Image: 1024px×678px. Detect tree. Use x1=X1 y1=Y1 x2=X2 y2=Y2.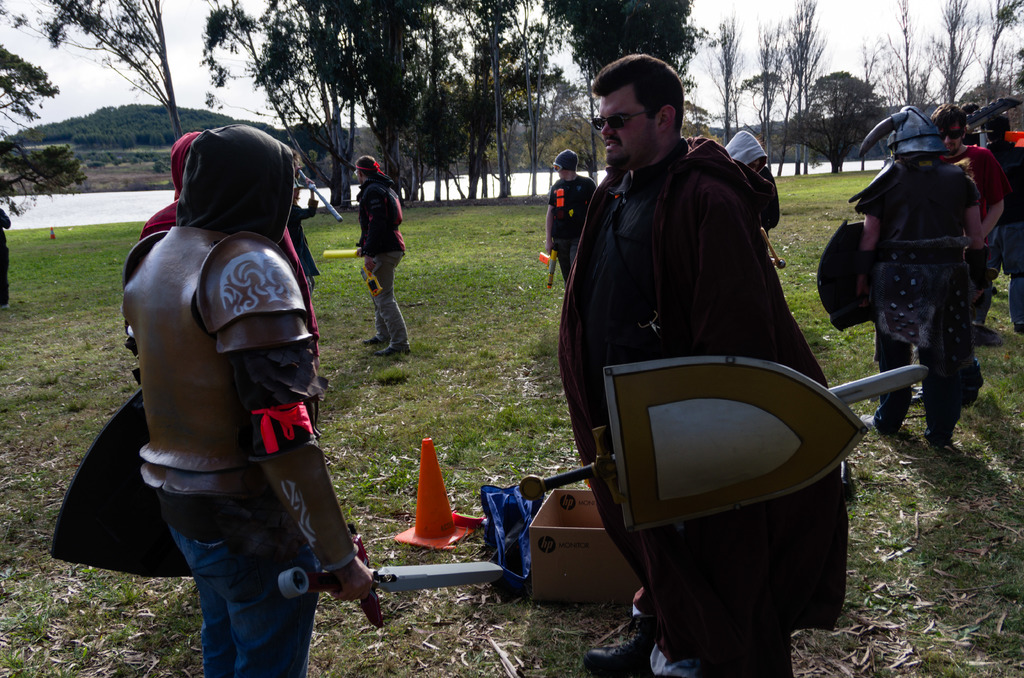
x1=536 y1=0 x2=721 y2=139.
